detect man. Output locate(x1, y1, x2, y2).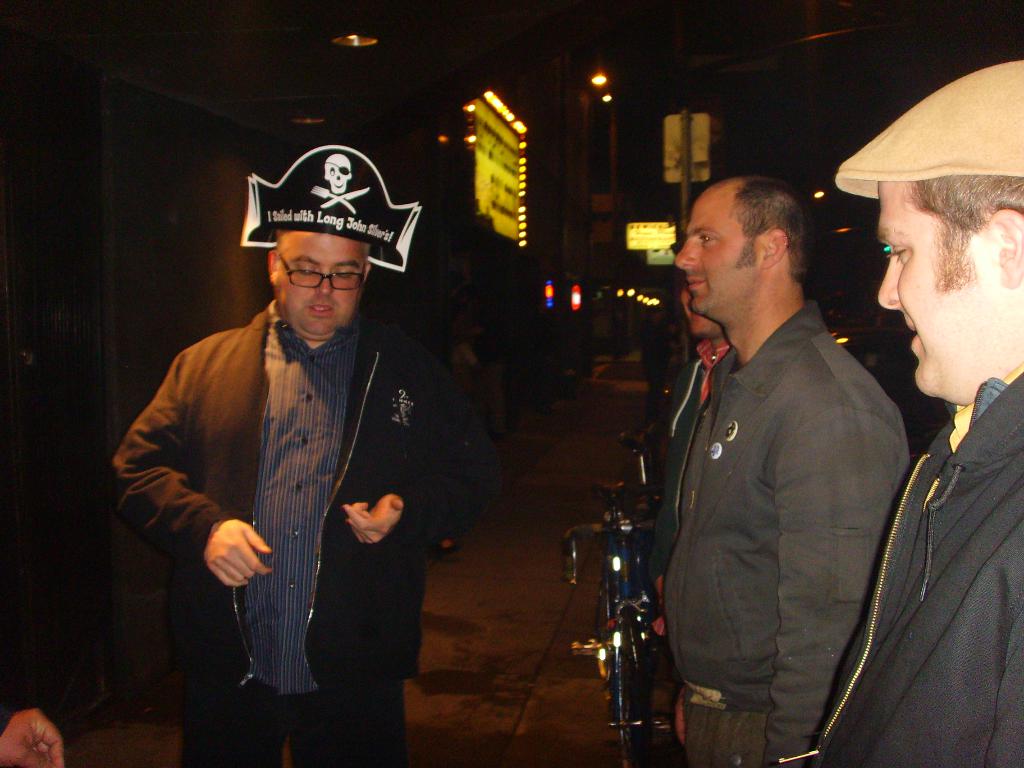
locate(127, 141, 487, 749).
